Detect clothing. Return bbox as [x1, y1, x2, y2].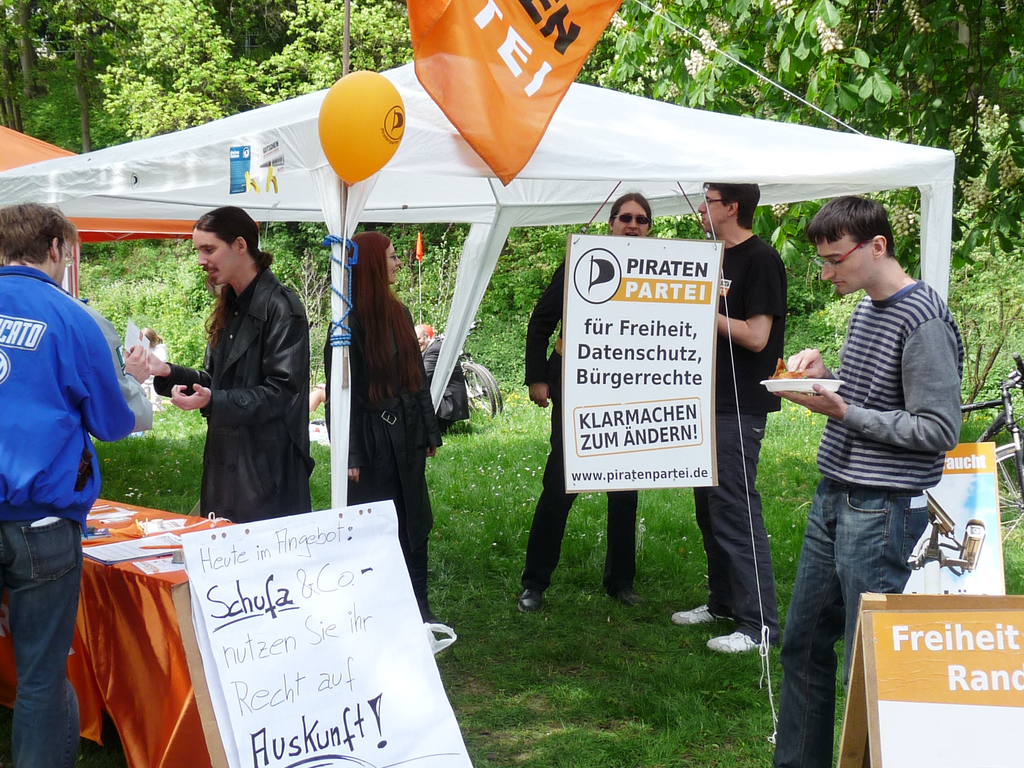
[323, 303, 441, 622].
